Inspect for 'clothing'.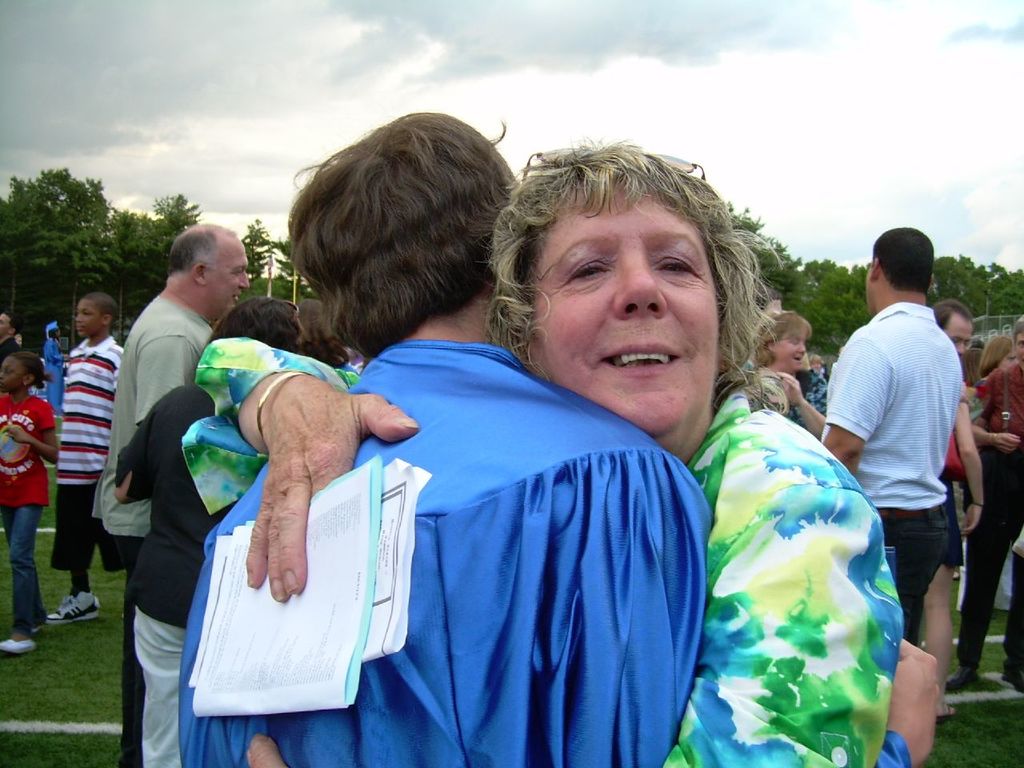
Inspection: [left=978, top=358, right=1023, bottom=458].
